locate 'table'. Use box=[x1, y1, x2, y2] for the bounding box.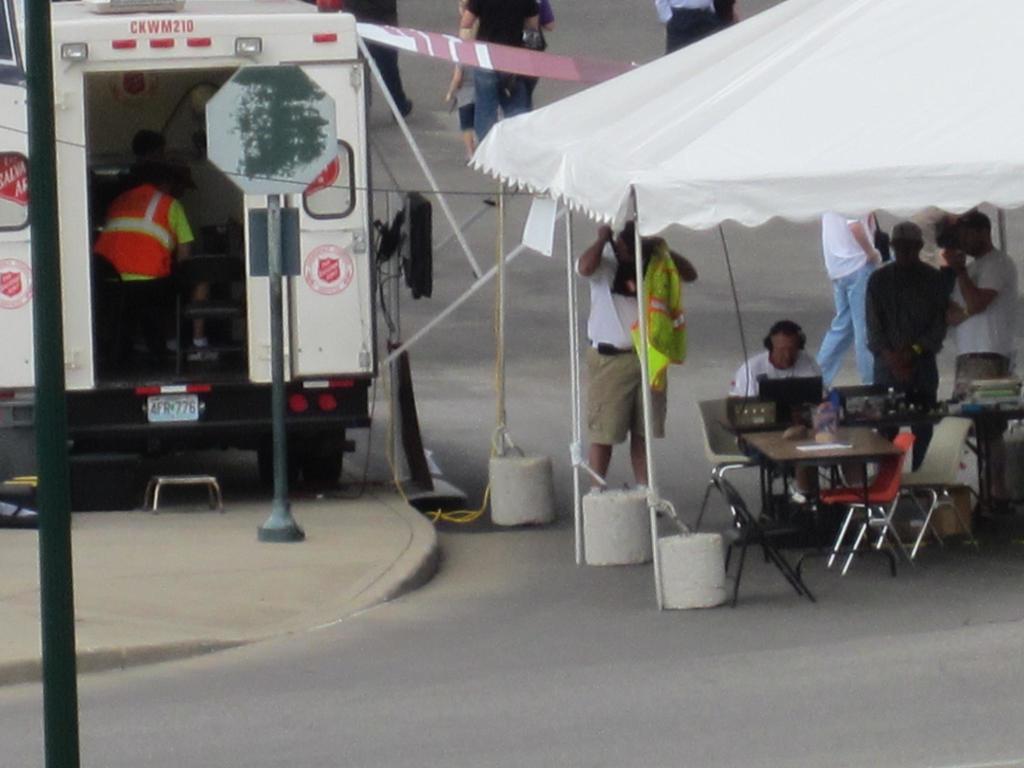
box=[730, 415, 899, 564].
